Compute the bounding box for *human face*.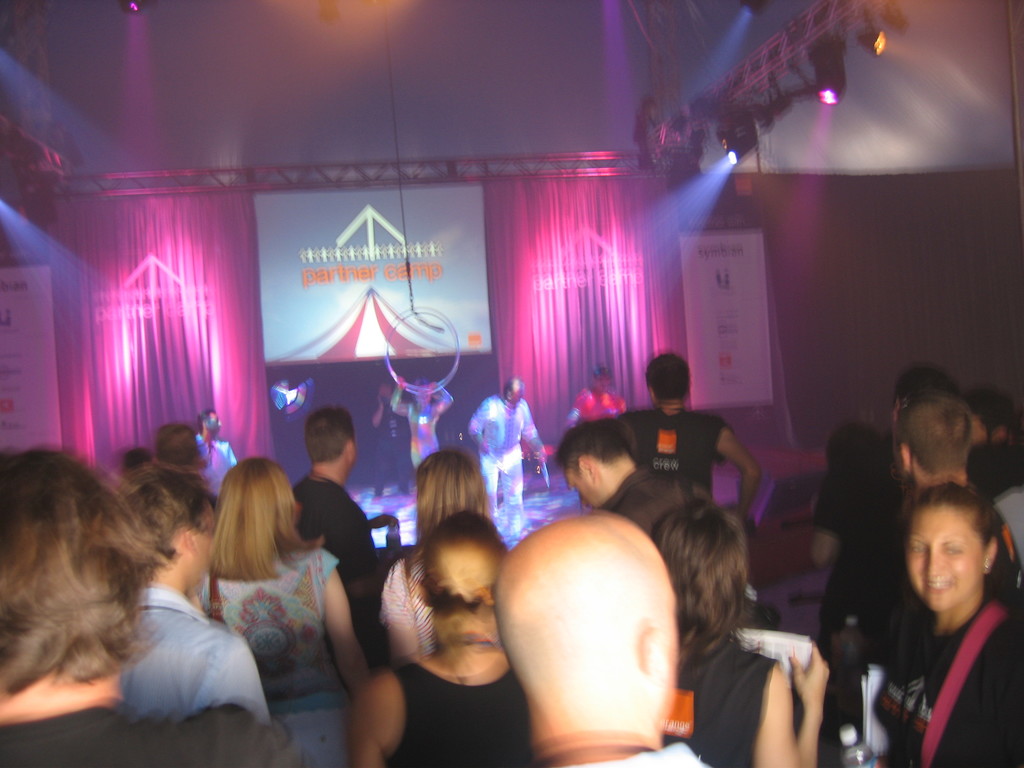
566, 471, 600, 511.
